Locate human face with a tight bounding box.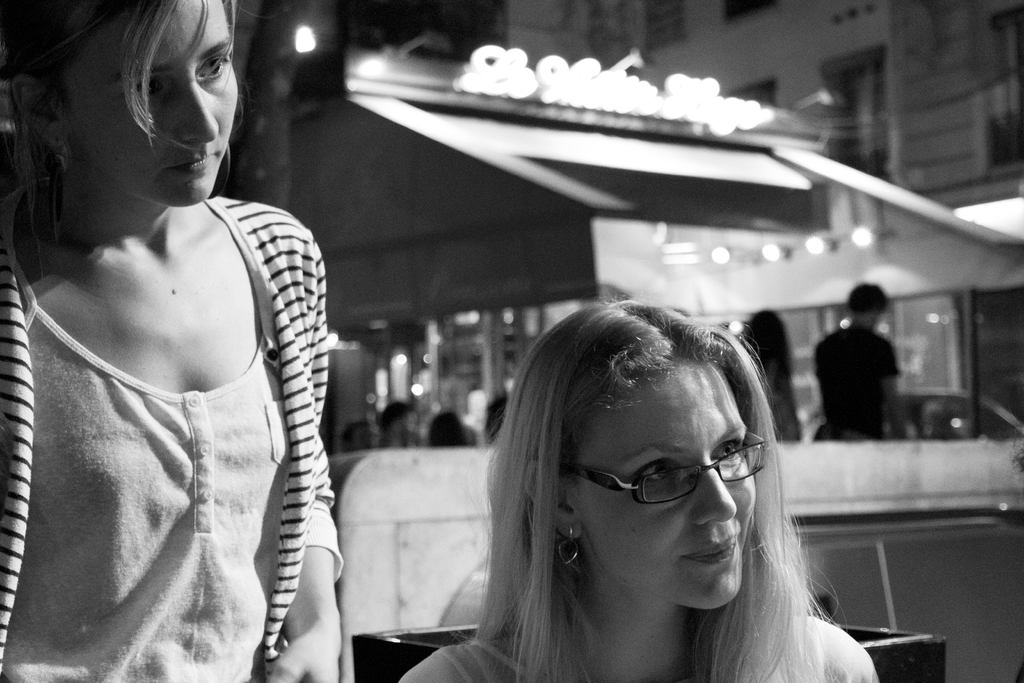
locate(57, 0, 238, 206).
